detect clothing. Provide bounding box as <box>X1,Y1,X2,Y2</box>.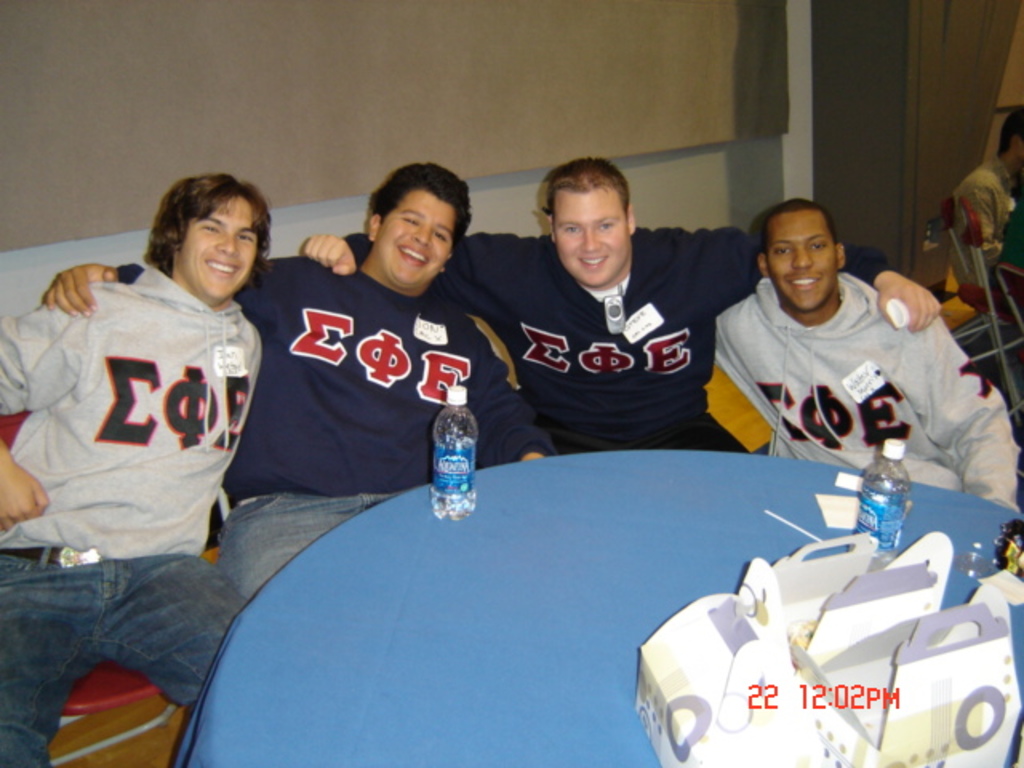
<box>715,270,1022,514</box>.
